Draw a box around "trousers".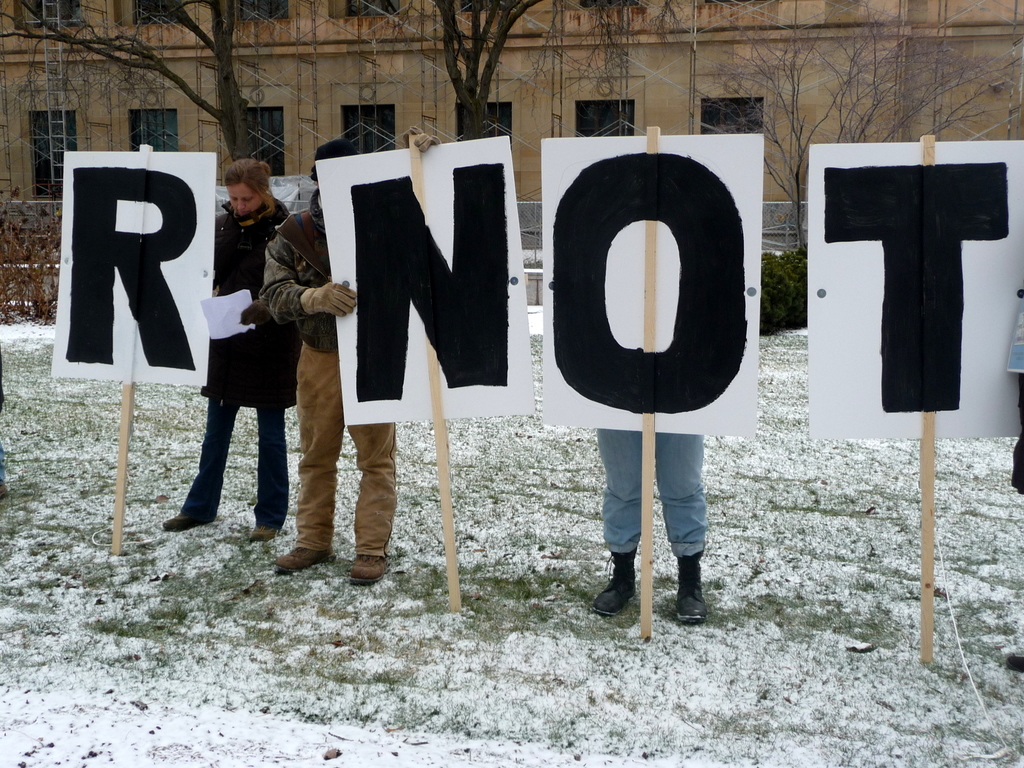
select_region(294, 340, 400, 561).
